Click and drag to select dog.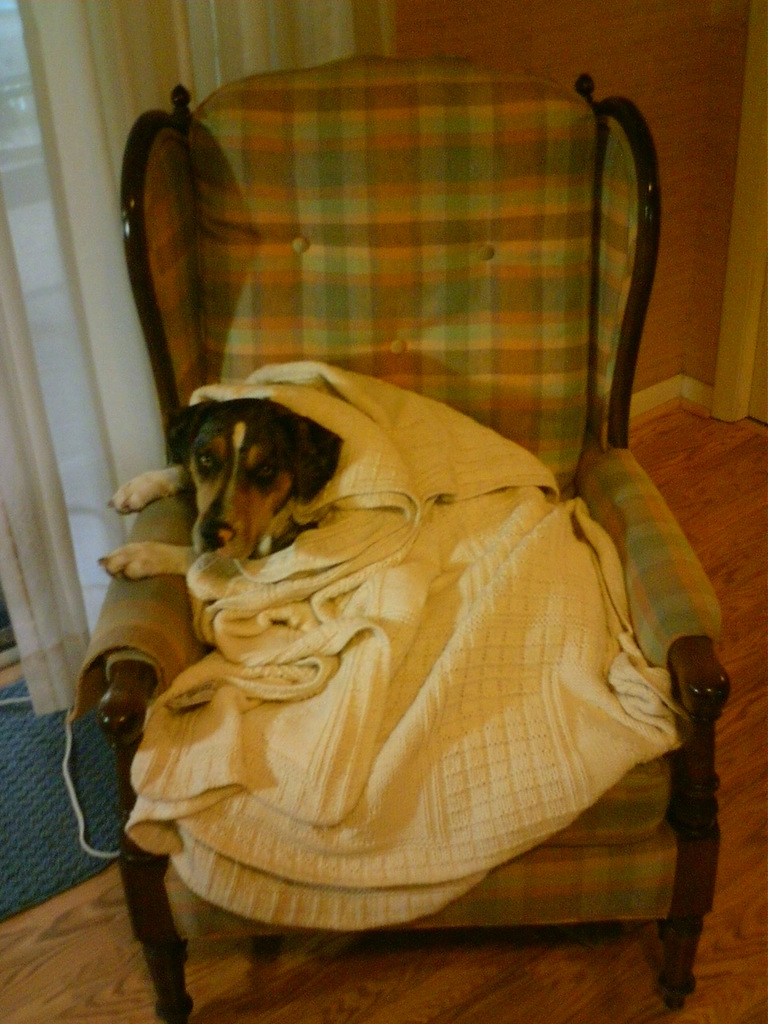
Selection: select_region(94, 392, 346, 582).
